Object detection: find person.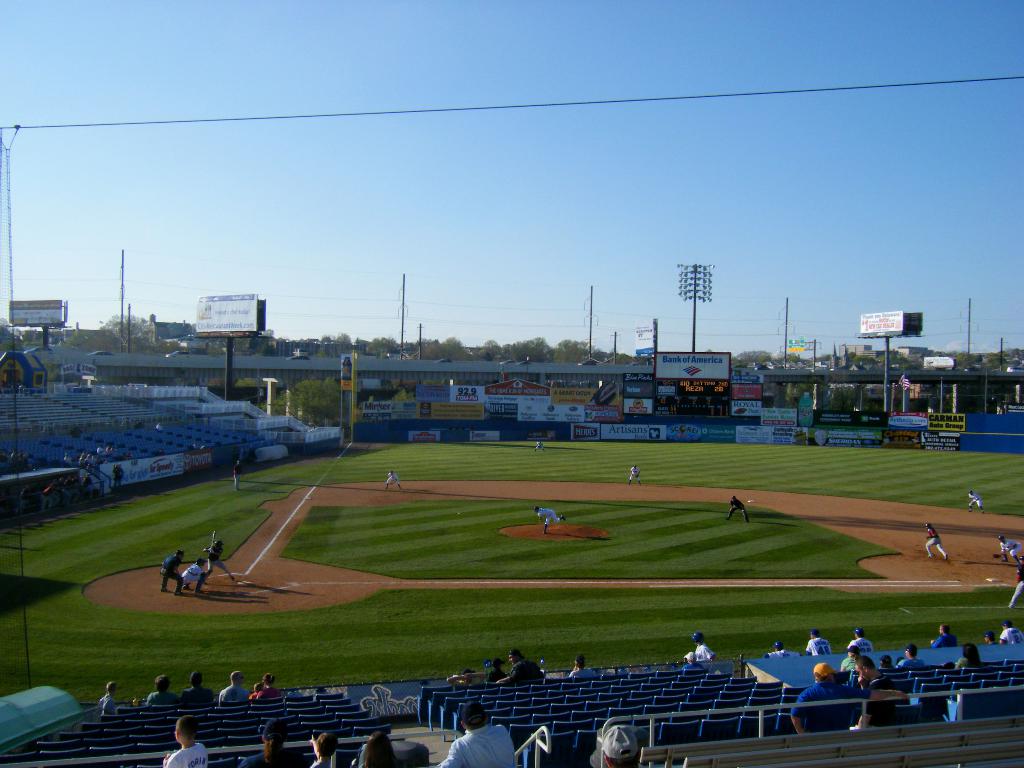
x1=763 y1=640 x2=801 y2=659.
